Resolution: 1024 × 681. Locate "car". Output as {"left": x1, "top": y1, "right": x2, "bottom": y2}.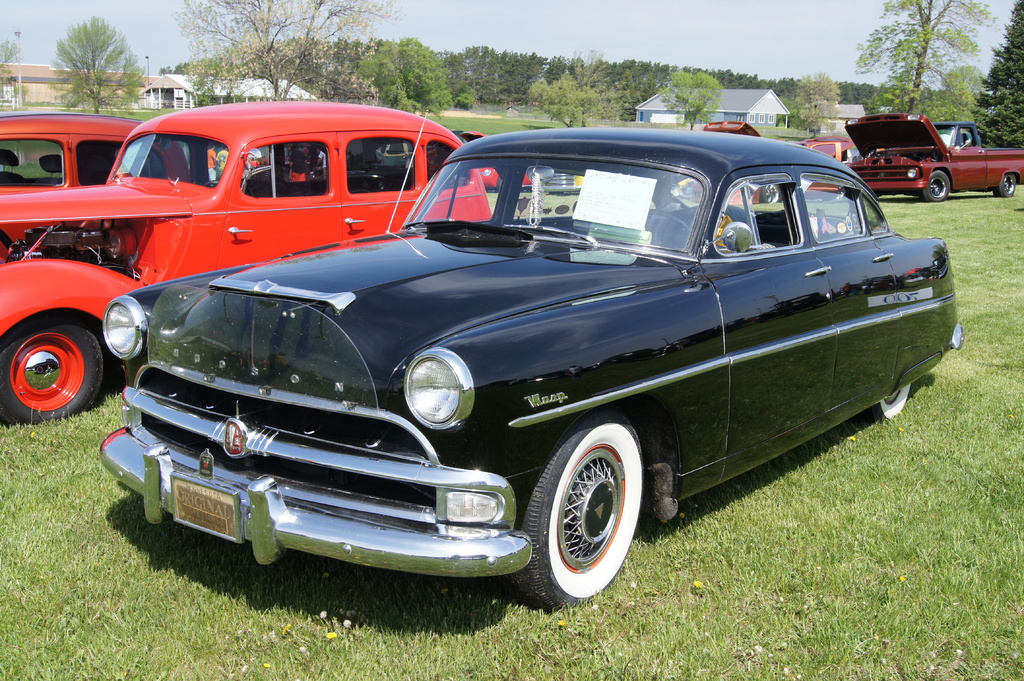
{"left": 804, "top": 140, "right": 852, "bottom": 191}.
